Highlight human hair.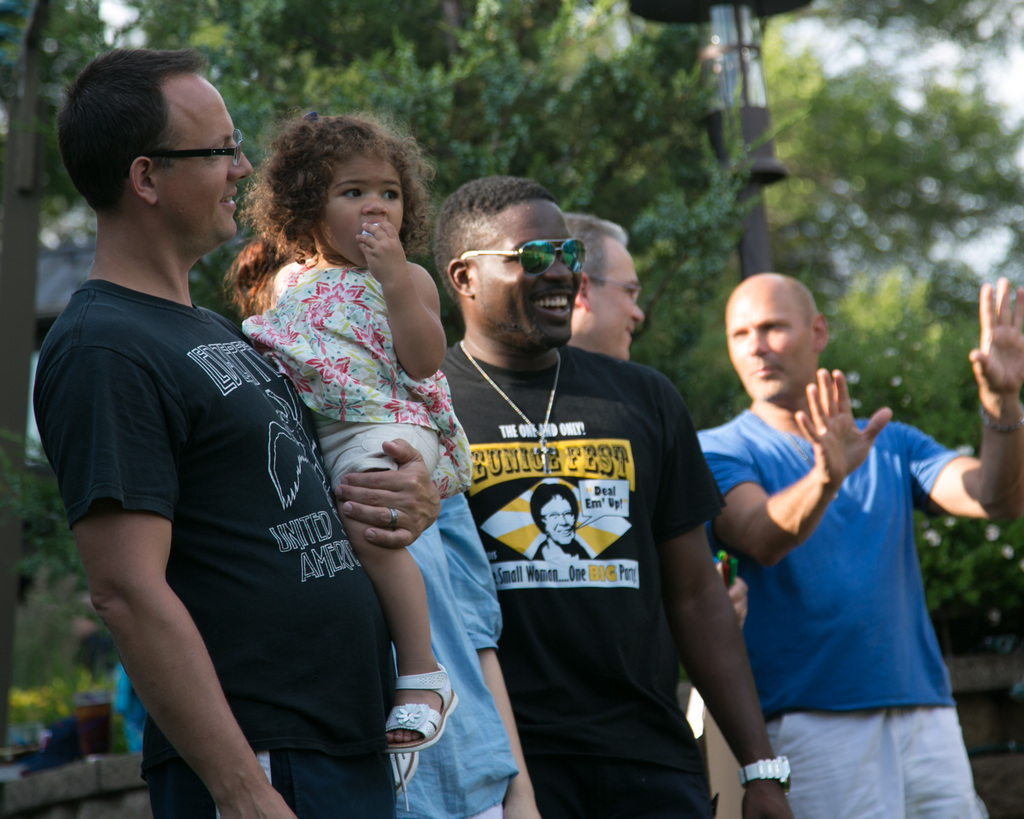
Highlighted region: x1=433 y1=174 x2=559 y2=299.
